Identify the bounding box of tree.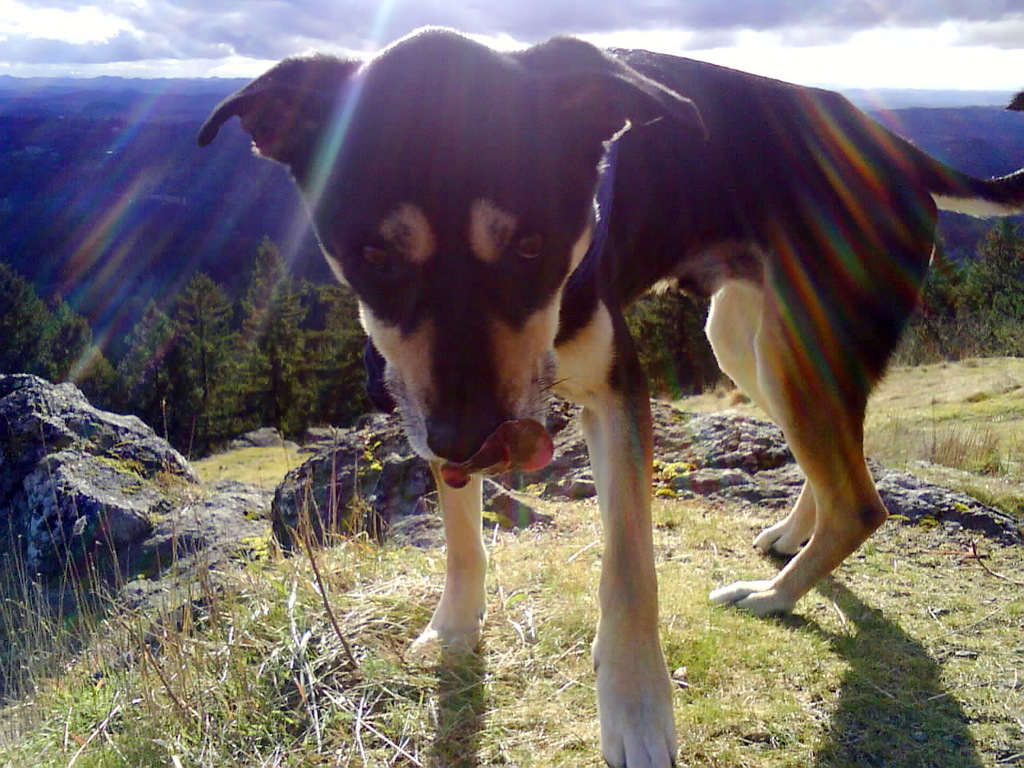
122/306/187/440.
